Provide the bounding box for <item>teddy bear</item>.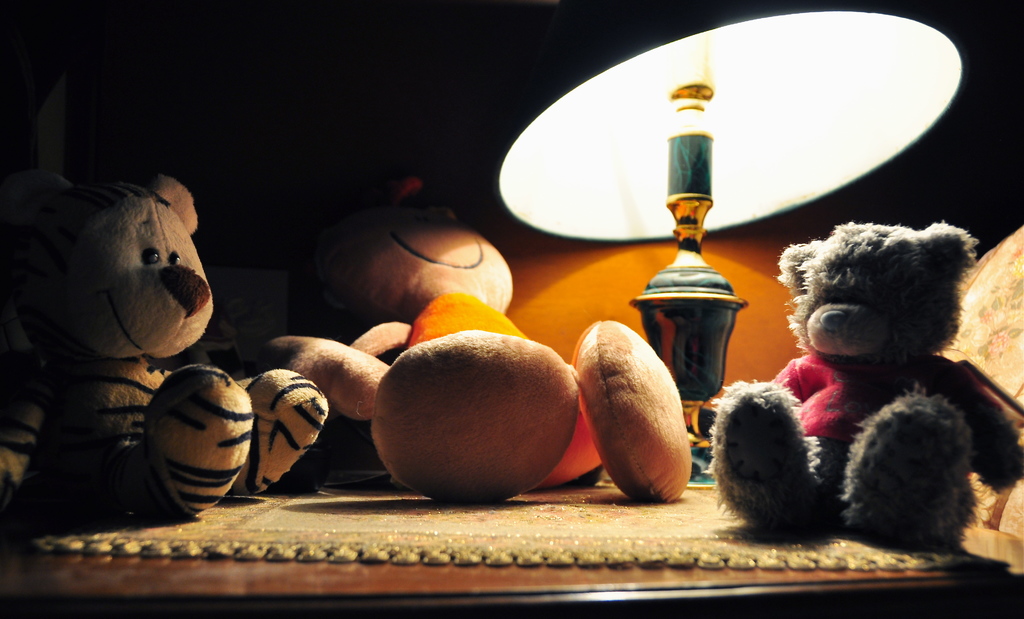
locate(0, 172, 325, 524).
